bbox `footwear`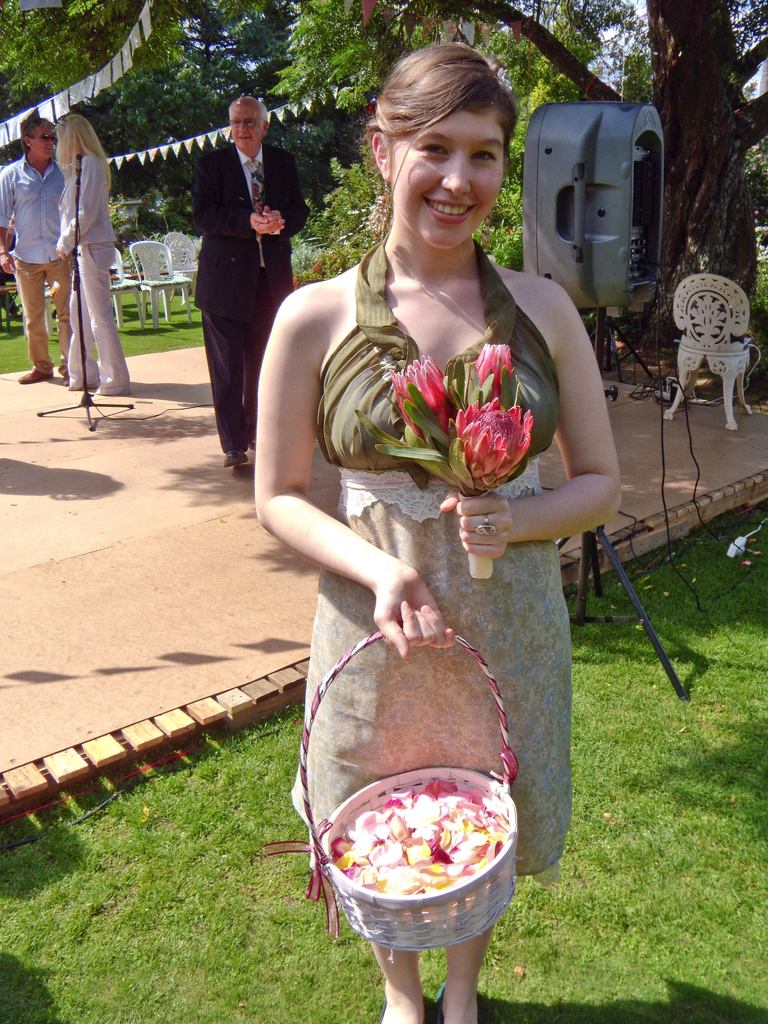
locate(17, 362, 52, 384)
